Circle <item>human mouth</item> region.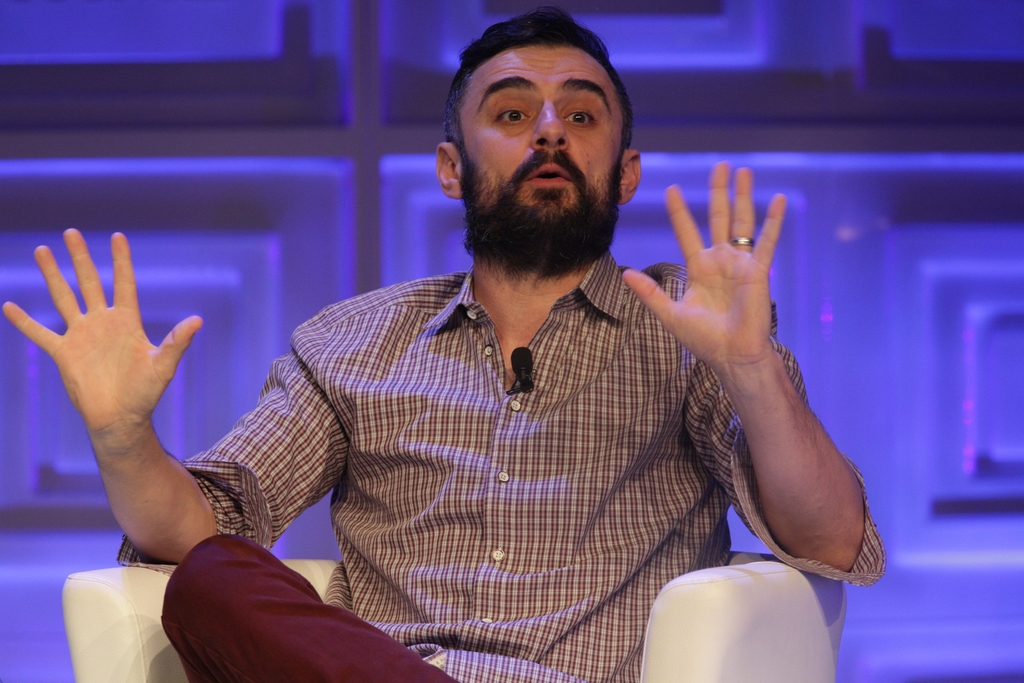
Region: [519,152,577,191].
